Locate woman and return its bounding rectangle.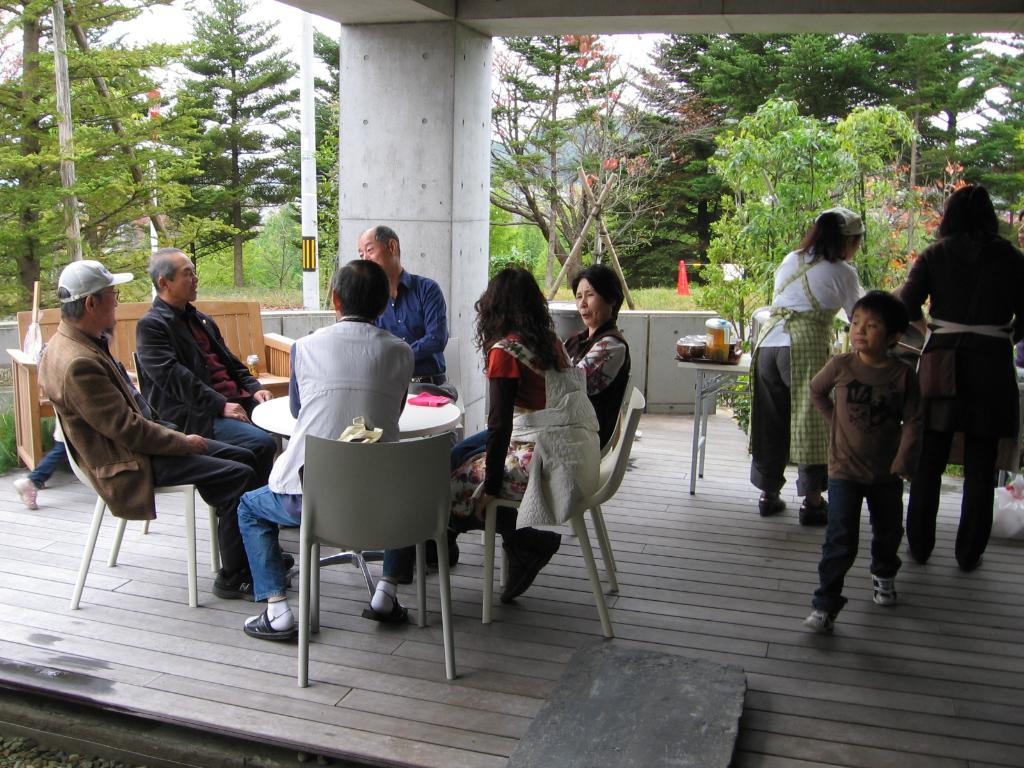
BBox(436, 266, 632, 573).
